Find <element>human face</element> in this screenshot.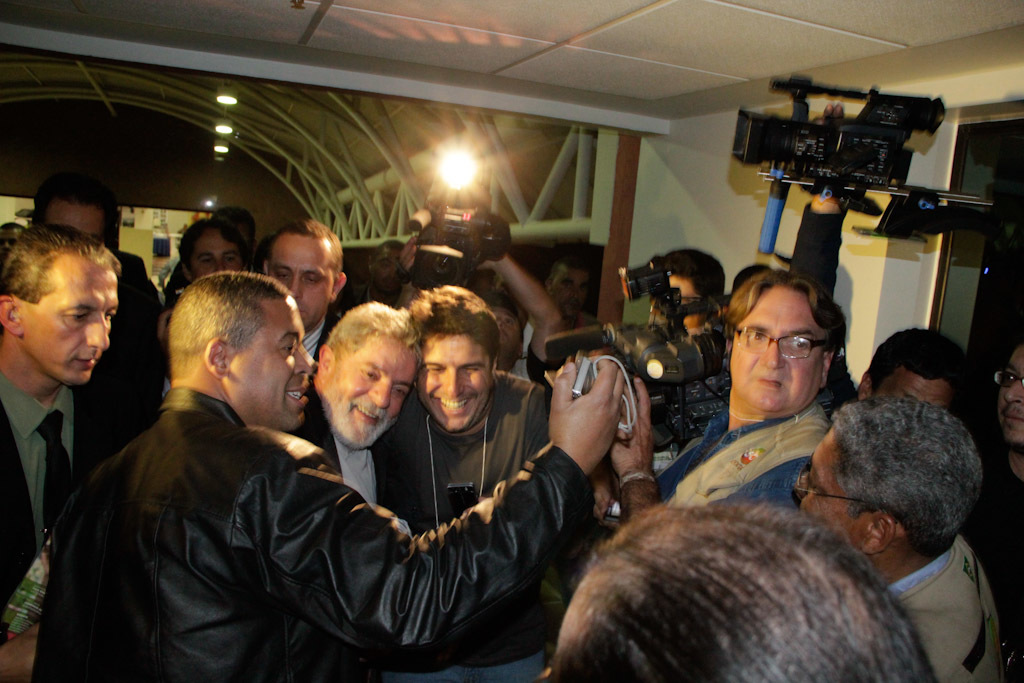
The bounding box for <element>human face</element> is bbox=[543, 260, 596, 327].
